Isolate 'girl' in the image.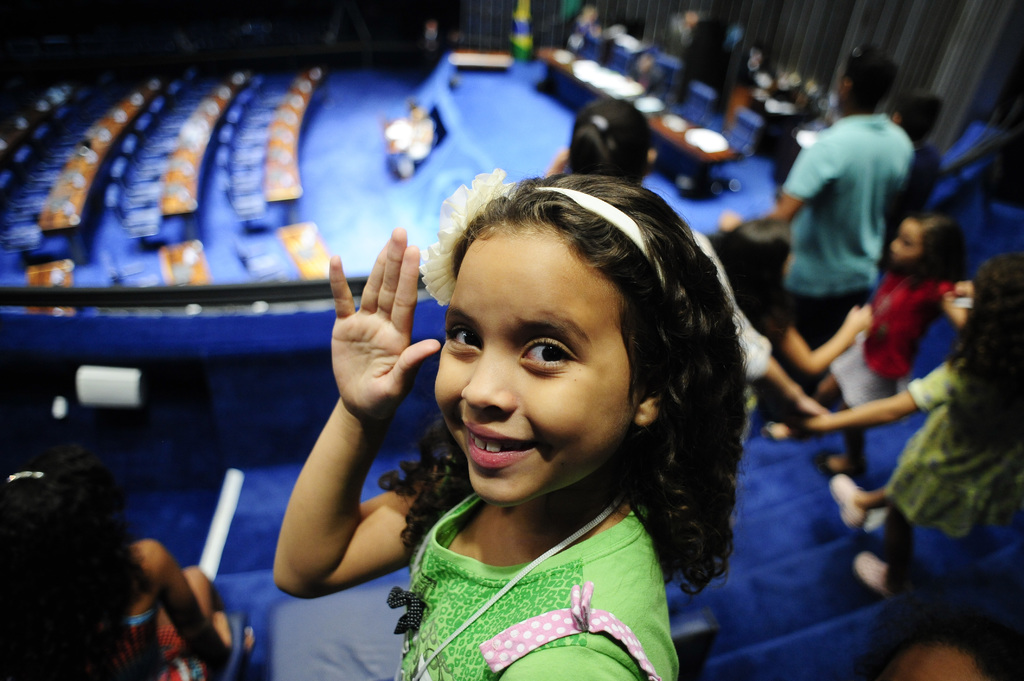
Isolated region: left=769, top=243, right=1023, bottom=602.
